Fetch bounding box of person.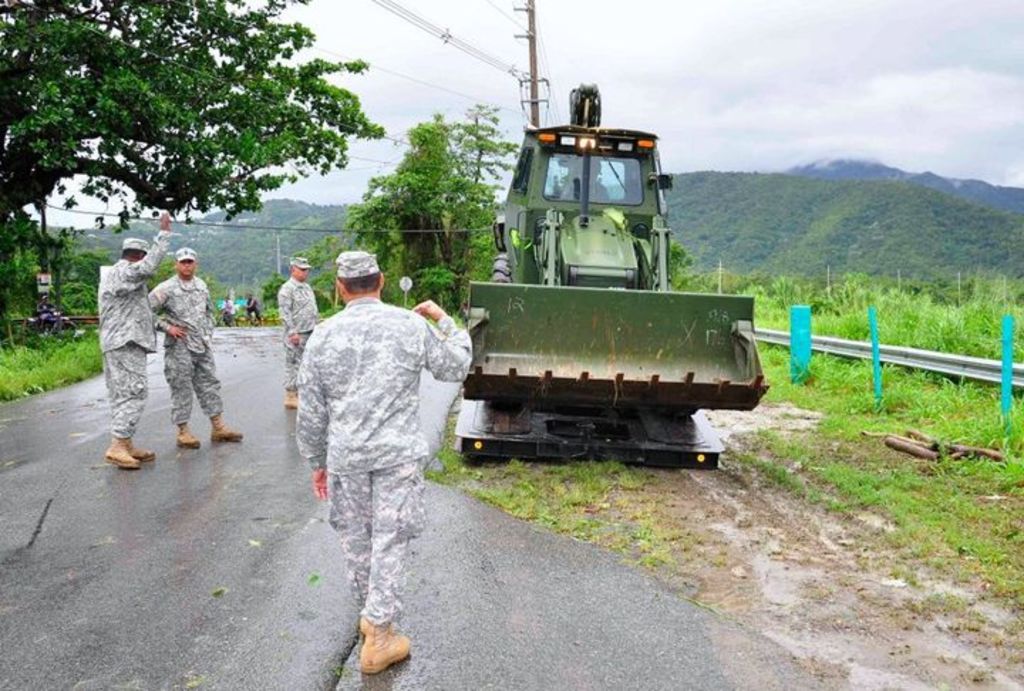
Bbox: bbox=[92, 209, 181, 469].
